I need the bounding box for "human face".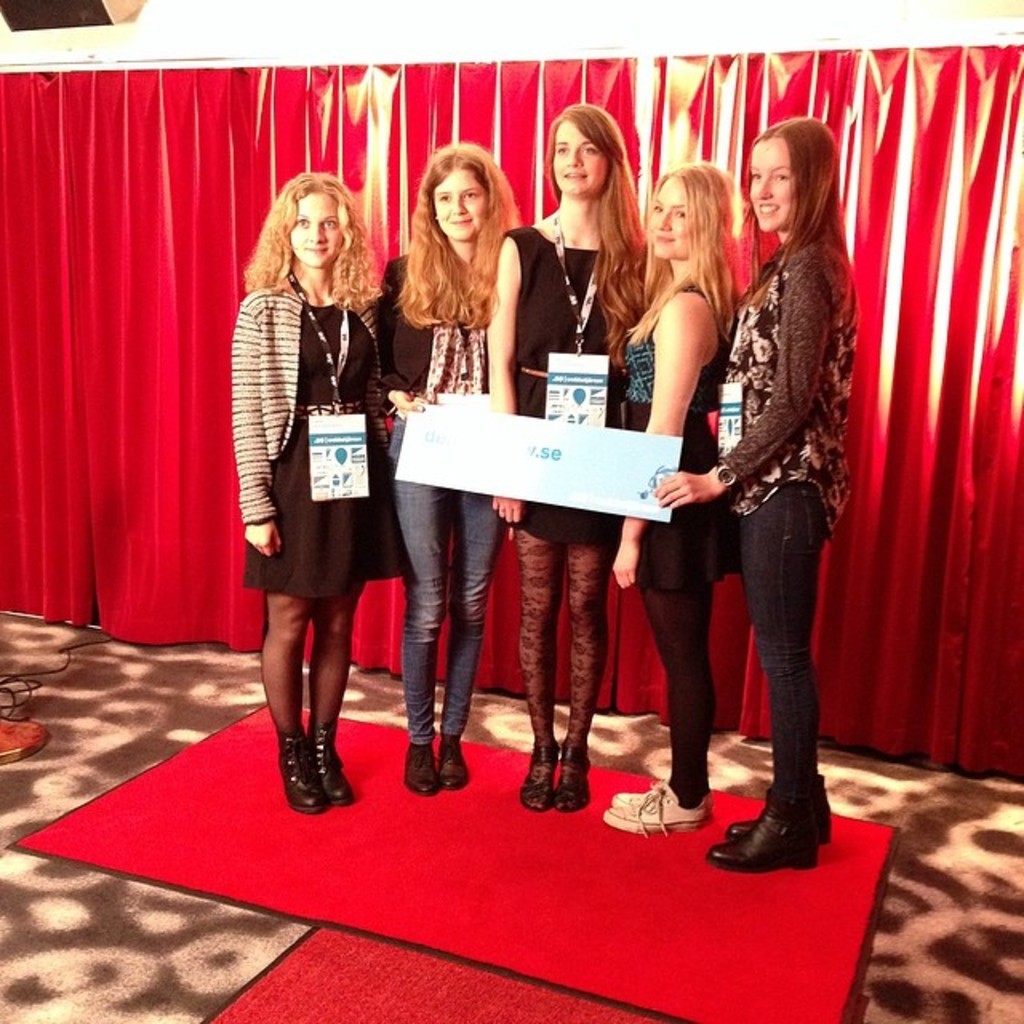
Here it is: (left=426, top=163, right=493, bottom=235).
